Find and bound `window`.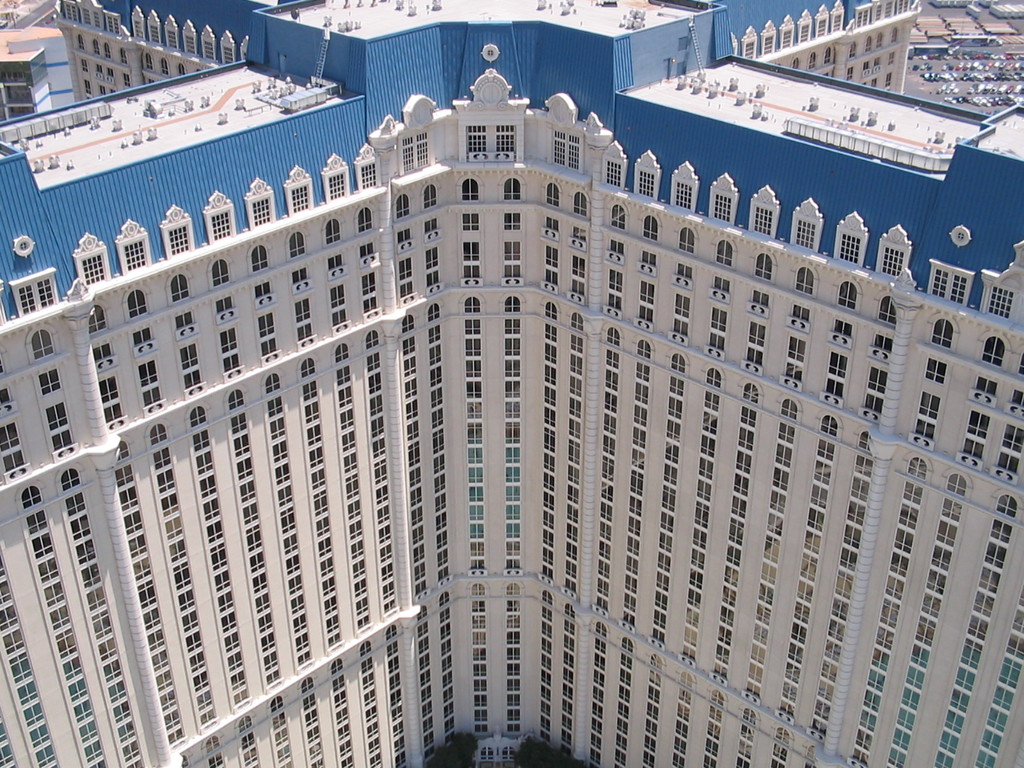
Bound: [874,649,893,675].
